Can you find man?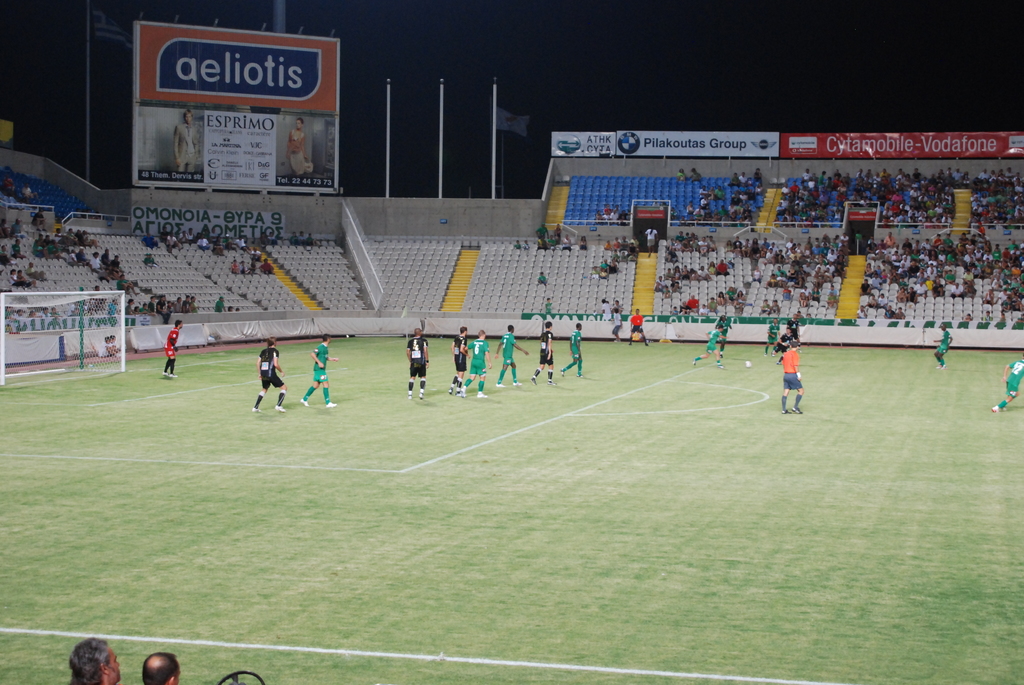
Yes, bounding box: <bbox>492, 326, 531, 386</bbox>.
